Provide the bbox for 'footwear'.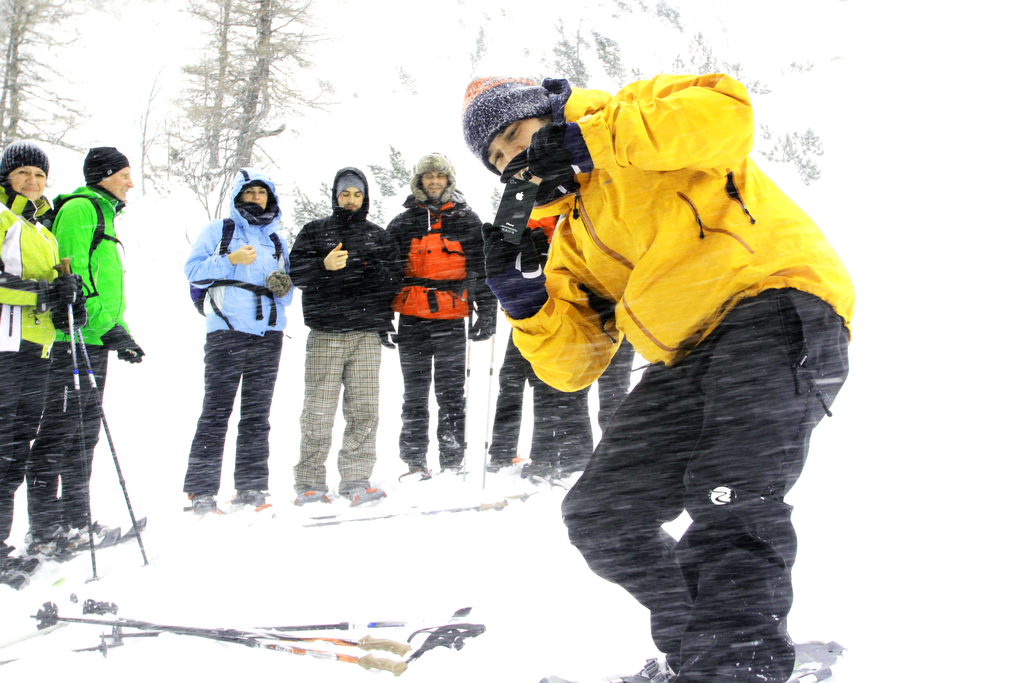
[22, 539, 77, 556].
